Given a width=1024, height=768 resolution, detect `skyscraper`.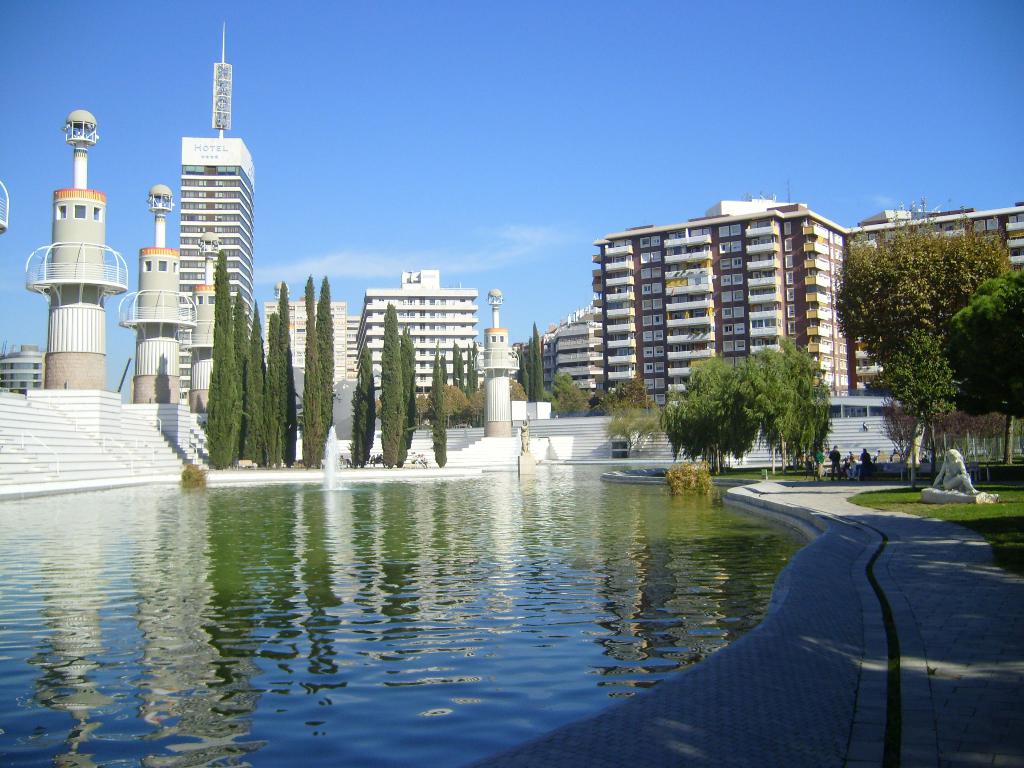
{"x1": 354, "y1": 264, "x2": 474, "y2": 408}.
